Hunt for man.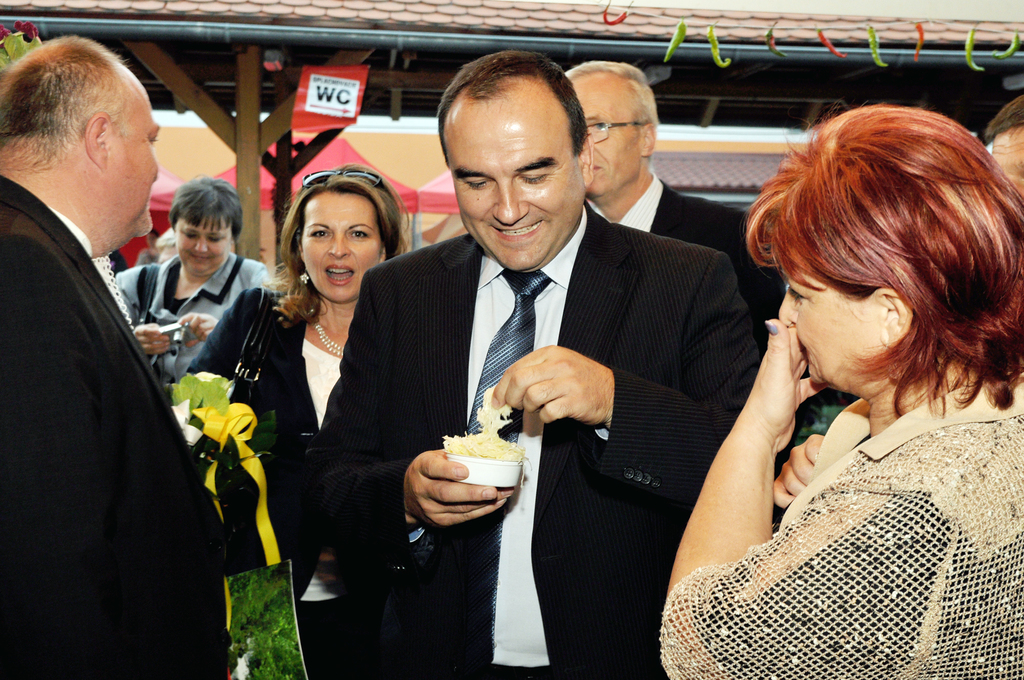
Hunted down at [left=0, top=25, right=203, bottom=643].
